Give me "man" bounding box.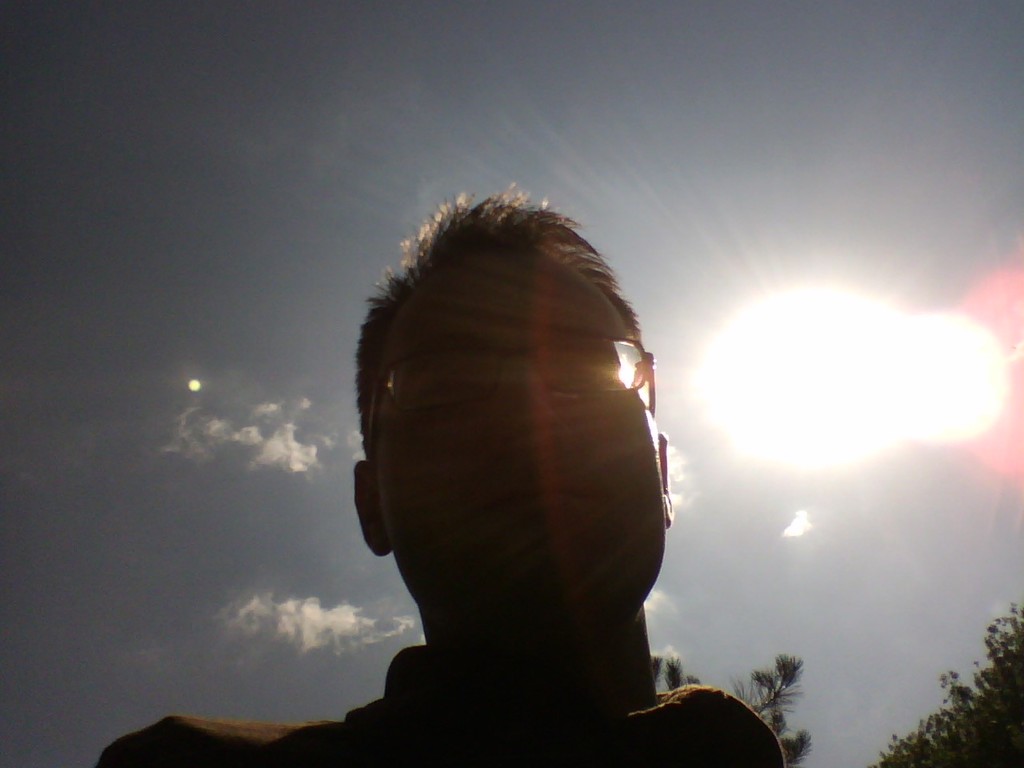
(197, 188, 849, 765).
